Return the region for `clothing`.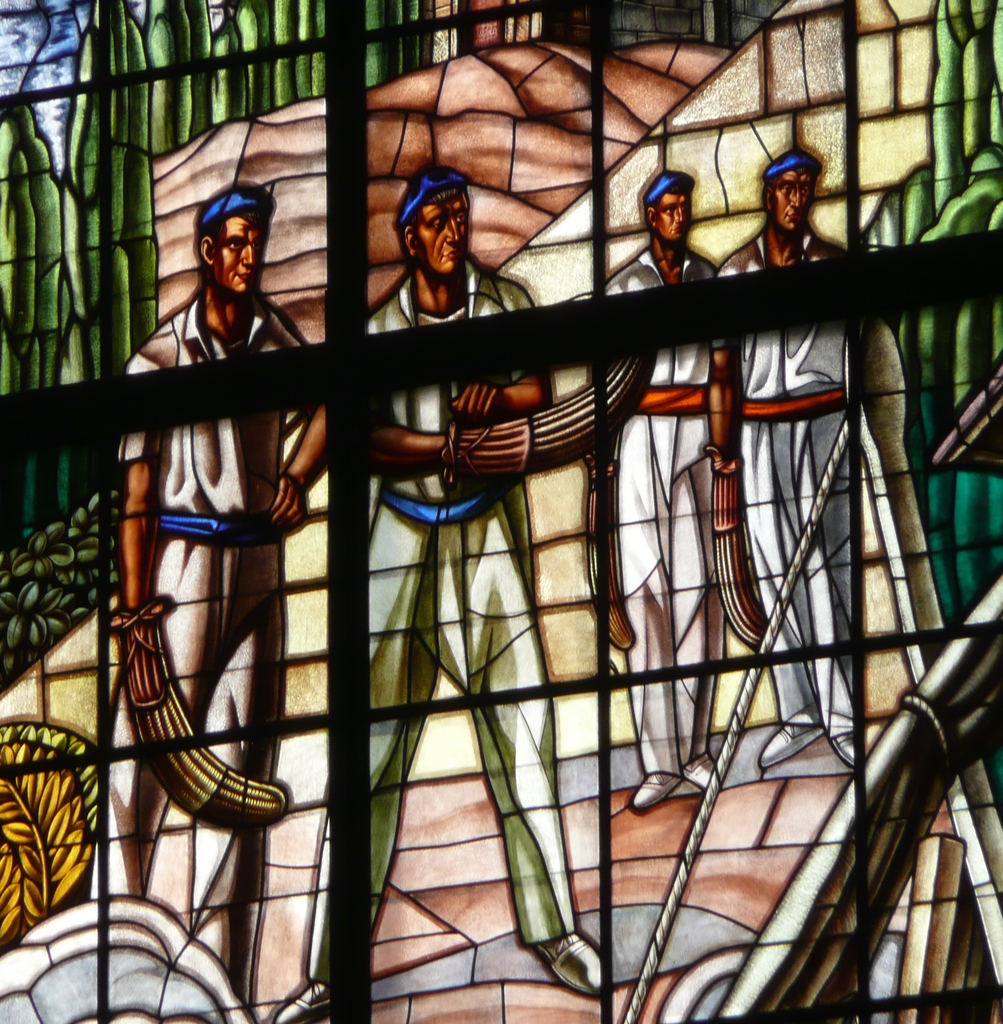
{"x1": 302, "y1": 263, "x2": 589, "y2": 988}.
